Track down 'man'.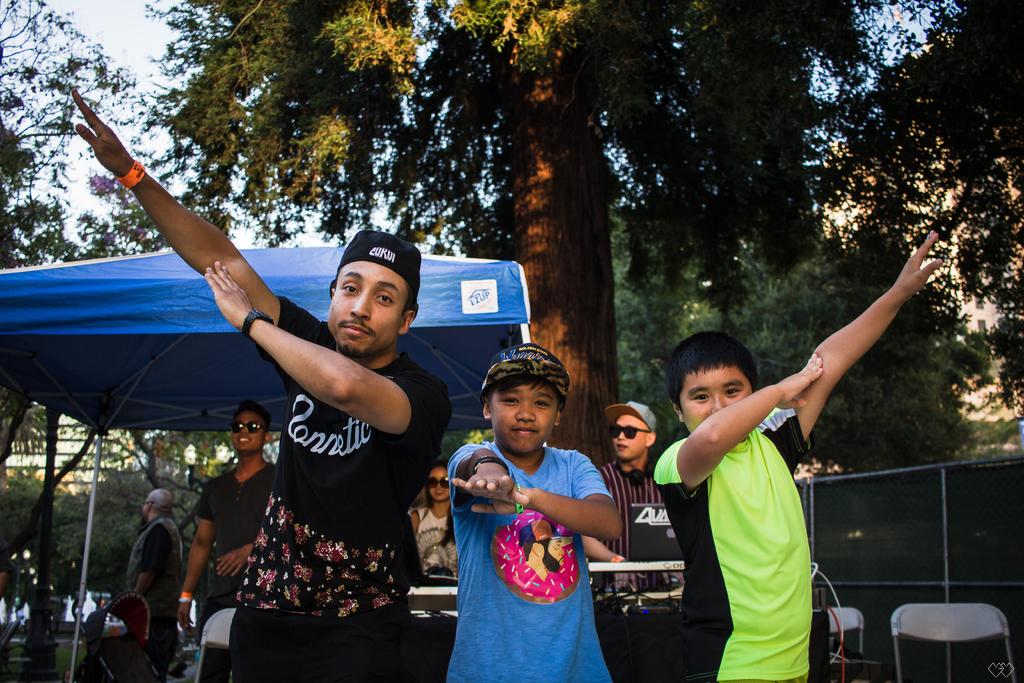
Tracked to l=572, t=399, r=668, b=591.
